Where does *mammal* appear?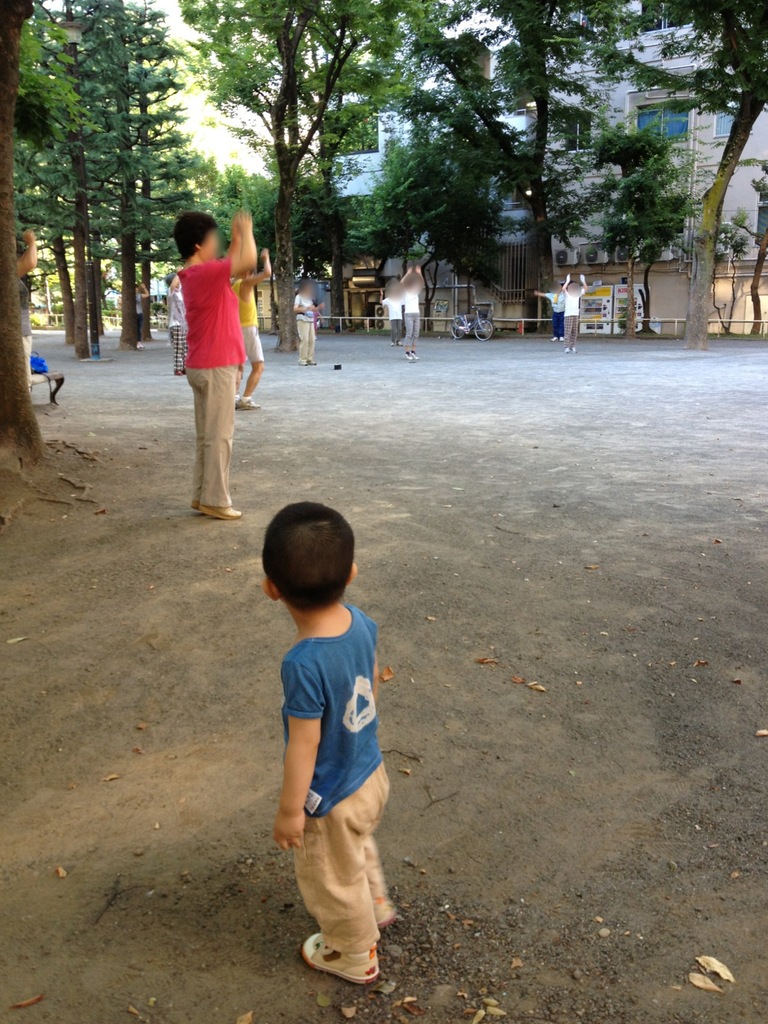
Appears at 561, 273, 587, 354.
